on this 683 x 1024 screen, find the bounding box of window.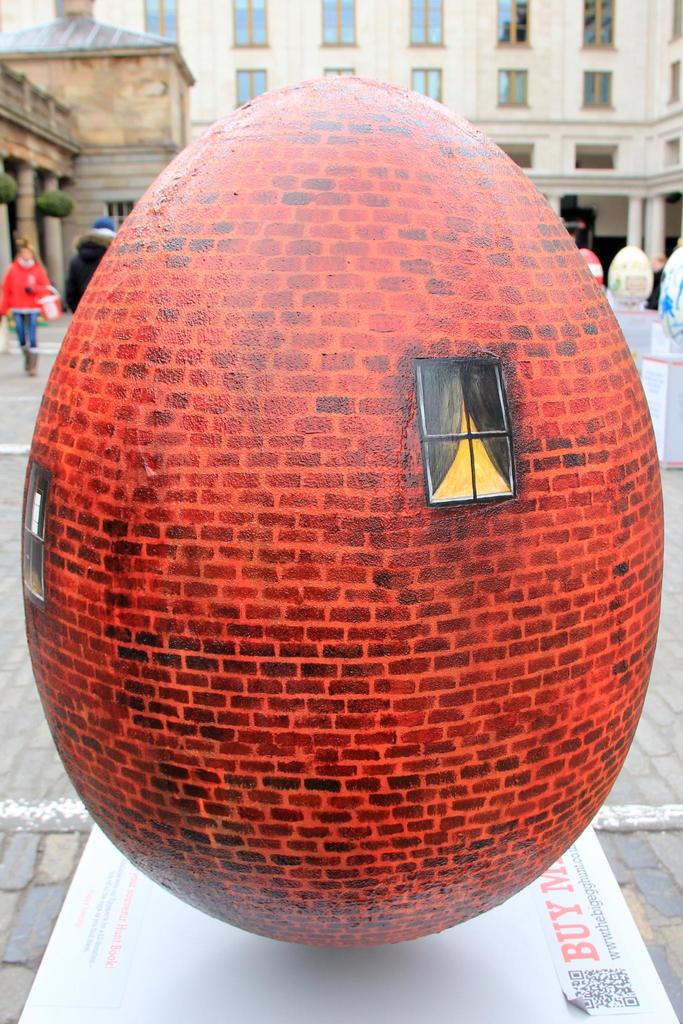
Bounding box: Rect(144, 1, 179, 43).
